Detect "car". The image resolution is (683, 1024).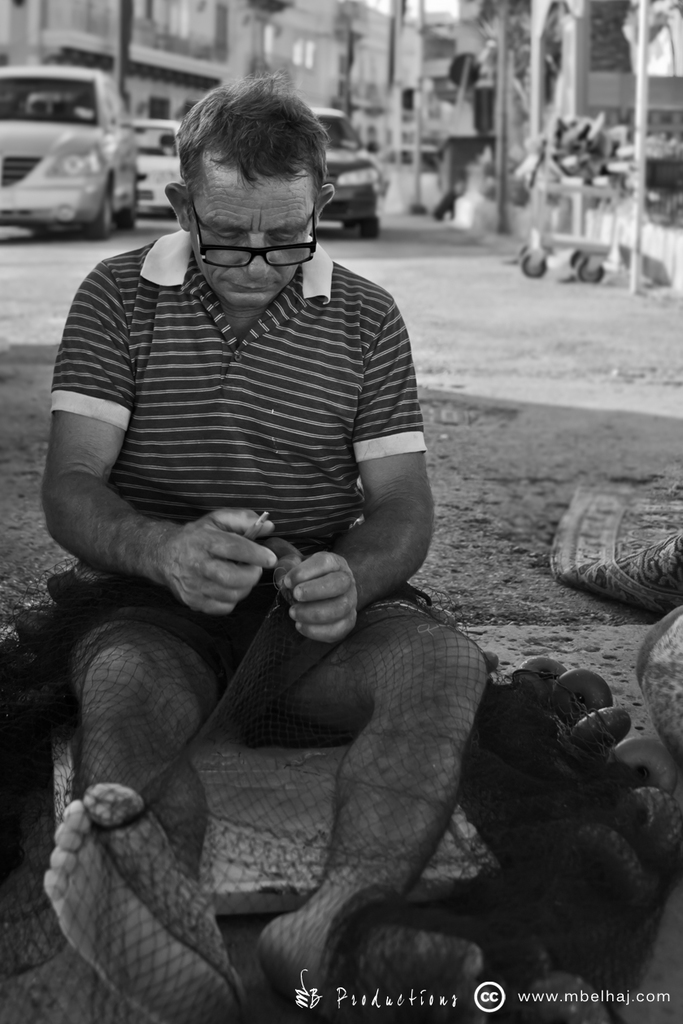
bbox=[133, 117, 191, 223].
